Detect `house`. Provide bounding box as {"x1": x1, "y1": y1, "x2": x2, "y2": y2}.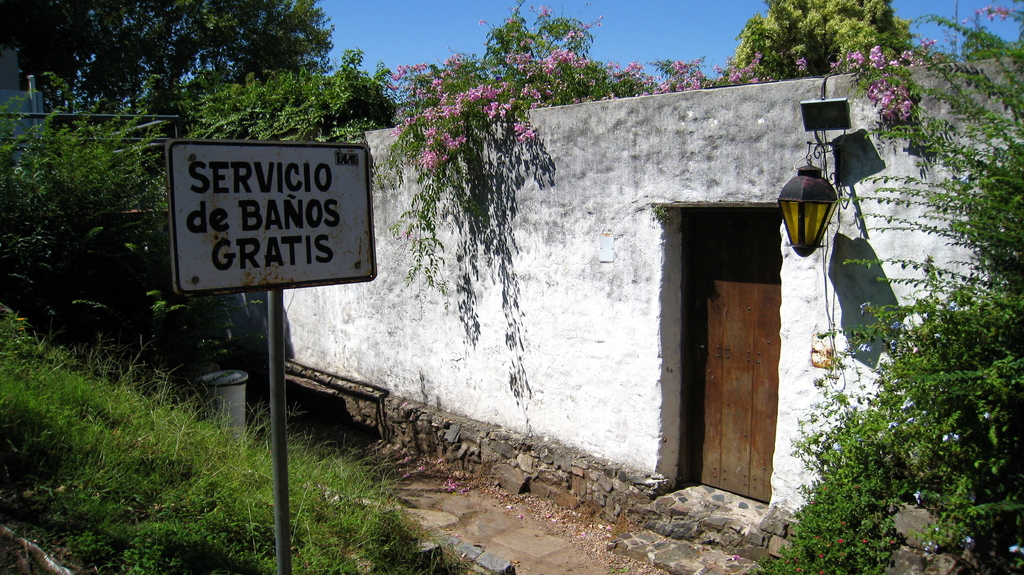
{"x1": 277, "y1": 56, "x2": 1023, "y2": 556}.
